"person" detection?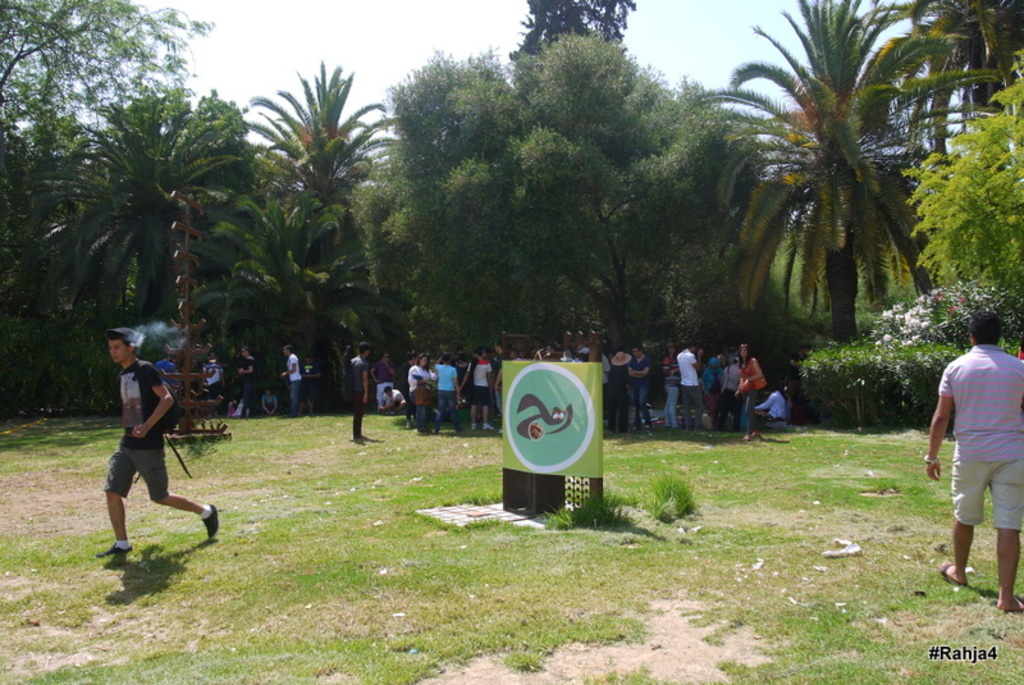
{"left": 232, "top": 341, "right": 265, "bottom": 421}
